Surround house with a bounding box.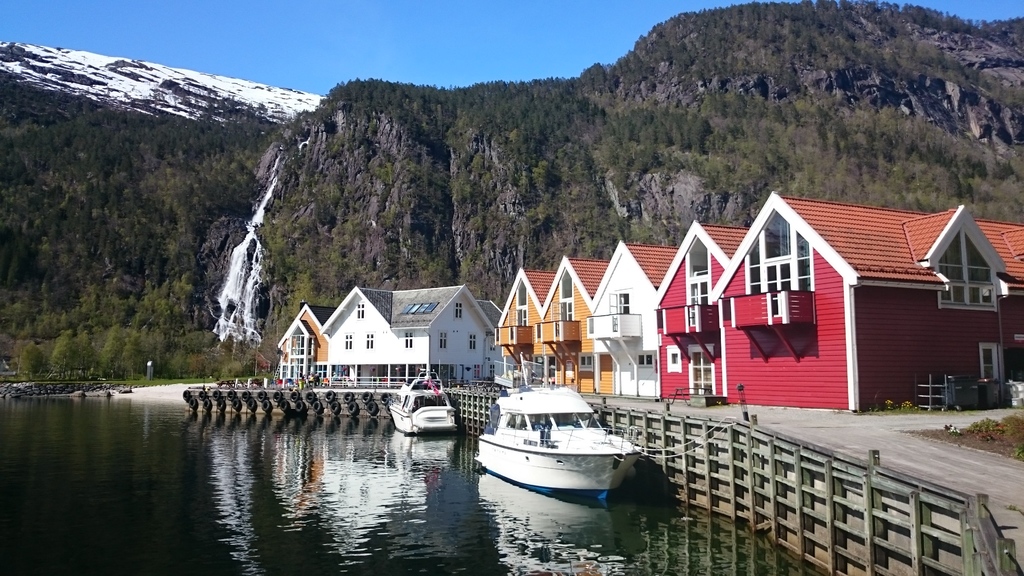
652, 212, 748, 401.
